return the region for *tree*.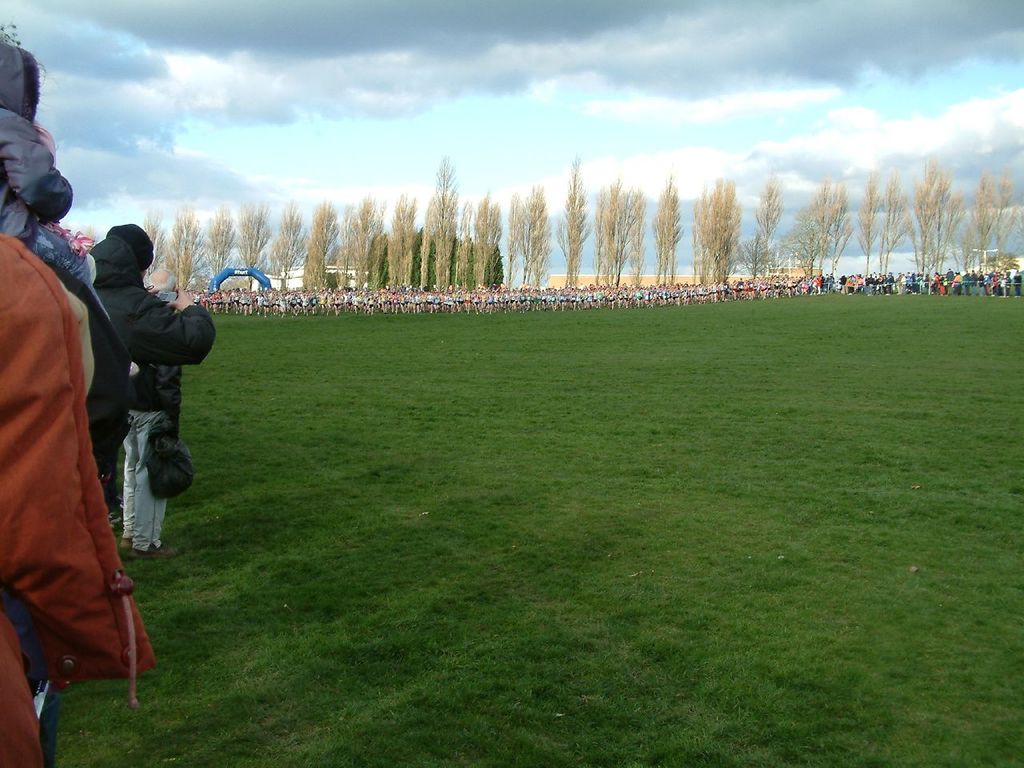
<region>904, 142, 991, 269</region>.
